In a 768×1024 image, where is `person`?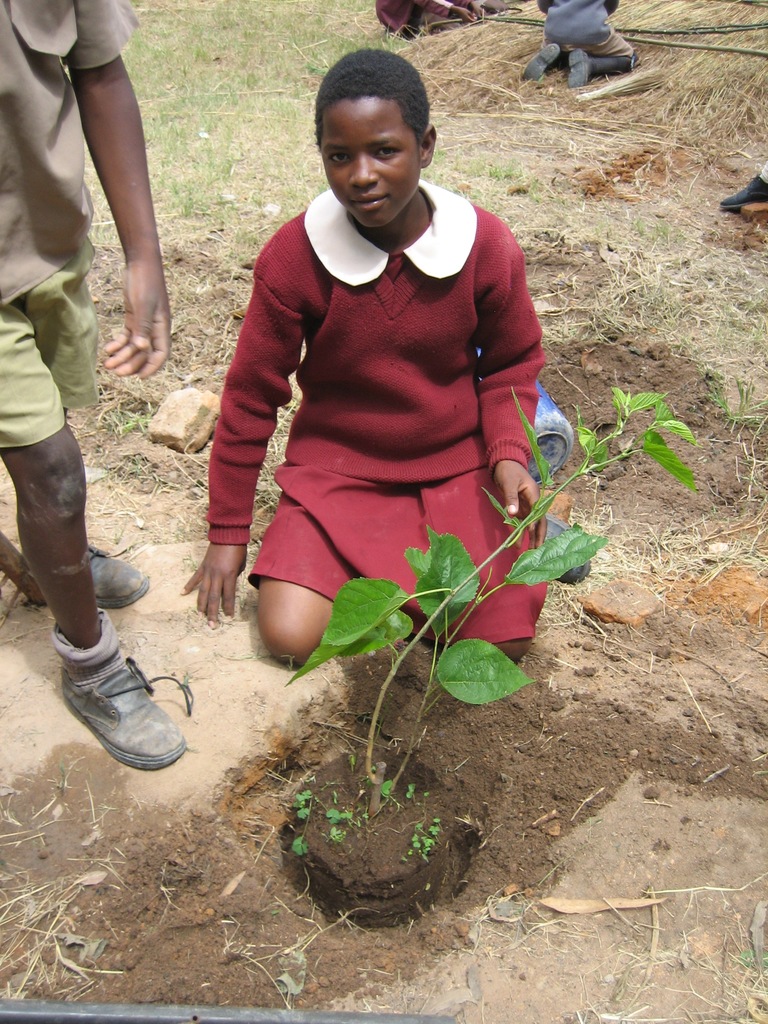
(520, 0, 641, 90).
